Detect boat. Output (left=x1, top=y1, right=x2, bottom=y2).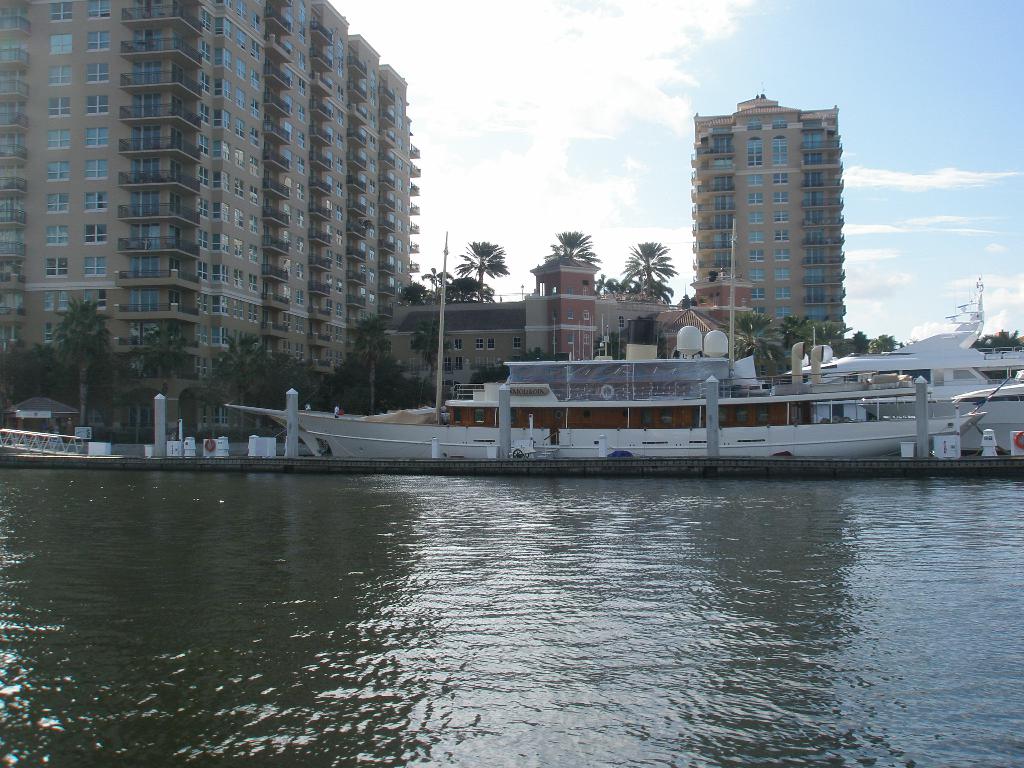
(left=883, top=277, right=1023, bottom=463).
